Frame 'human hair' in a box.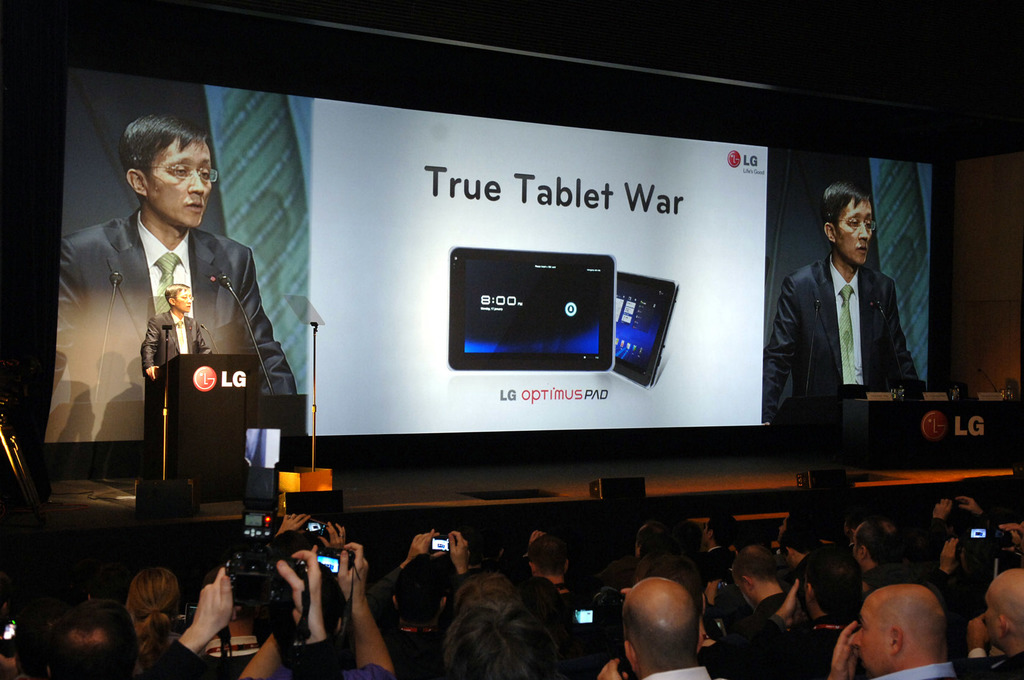
526:533:569:576.
